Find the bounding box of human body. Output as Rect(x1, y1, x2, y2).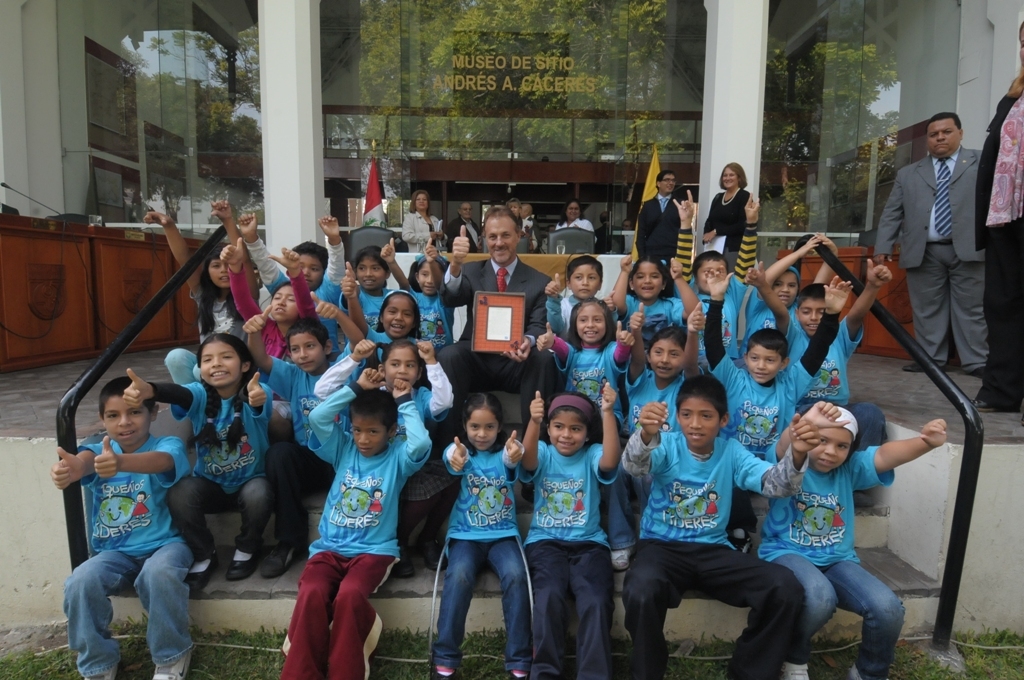
Rect(338, 244, 396, 330).
